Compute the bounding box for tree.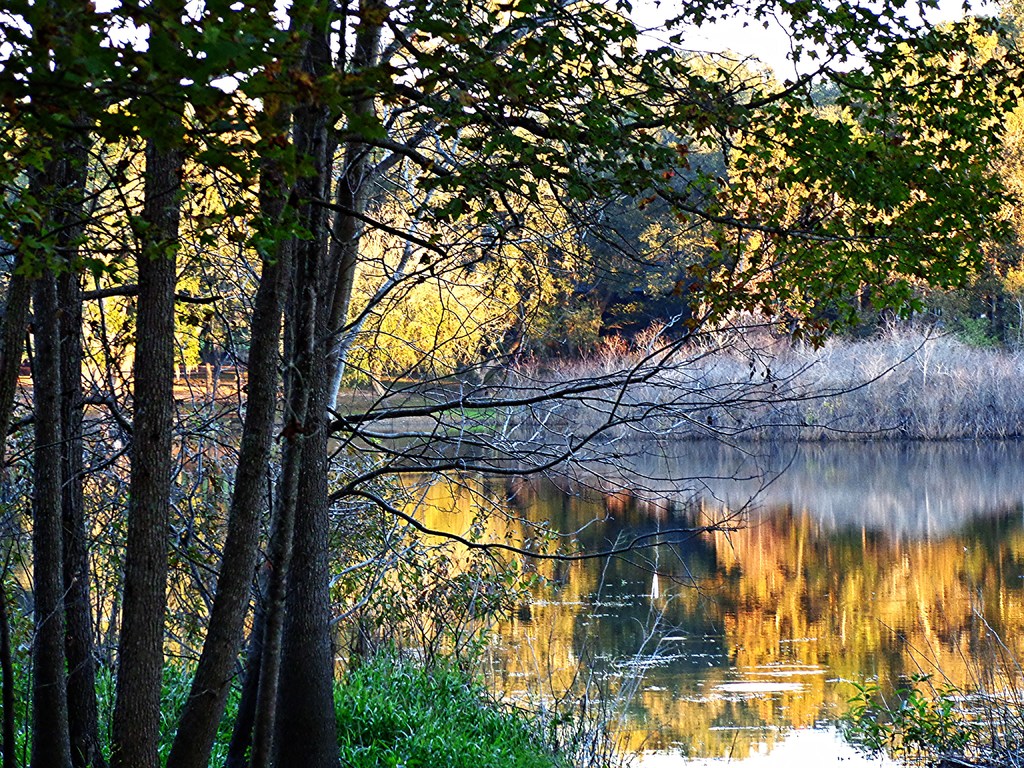
select_region(0, 0, 102, 767).
